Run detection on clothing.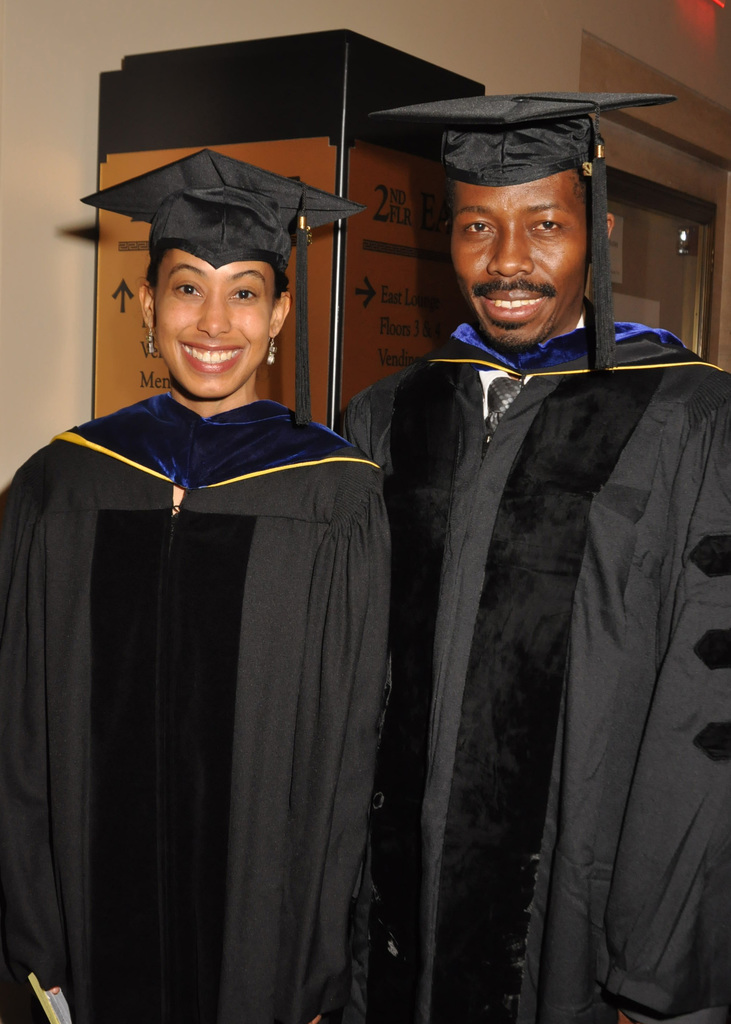
Result: BBox(11, 291, 415, 1016).
